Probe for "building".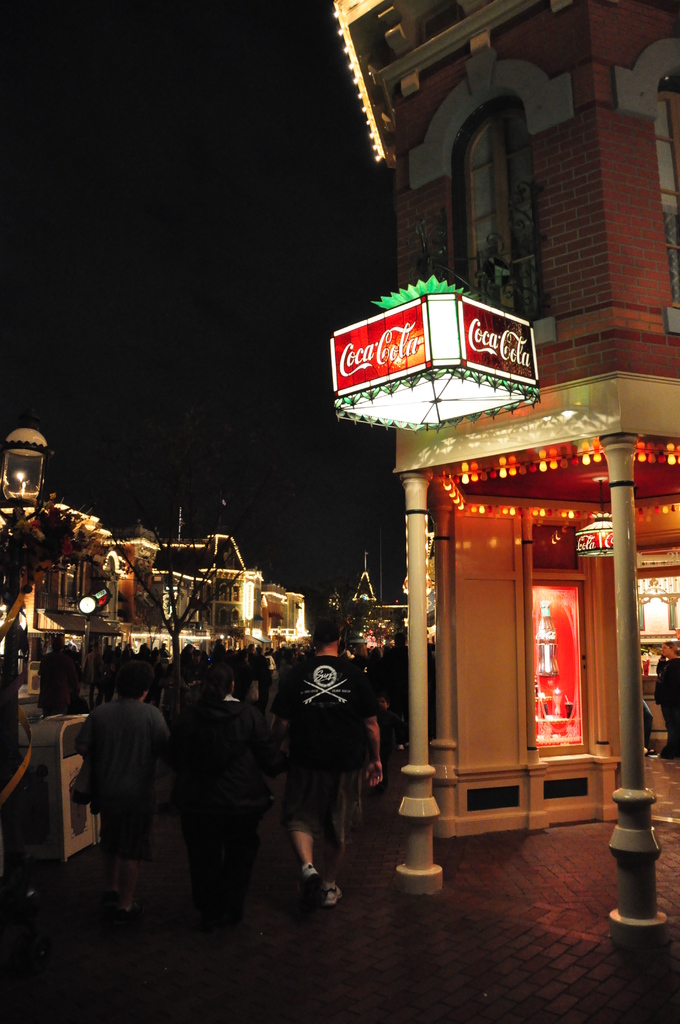
Probe result: left=341, top=0, right=679, bottom=928.
